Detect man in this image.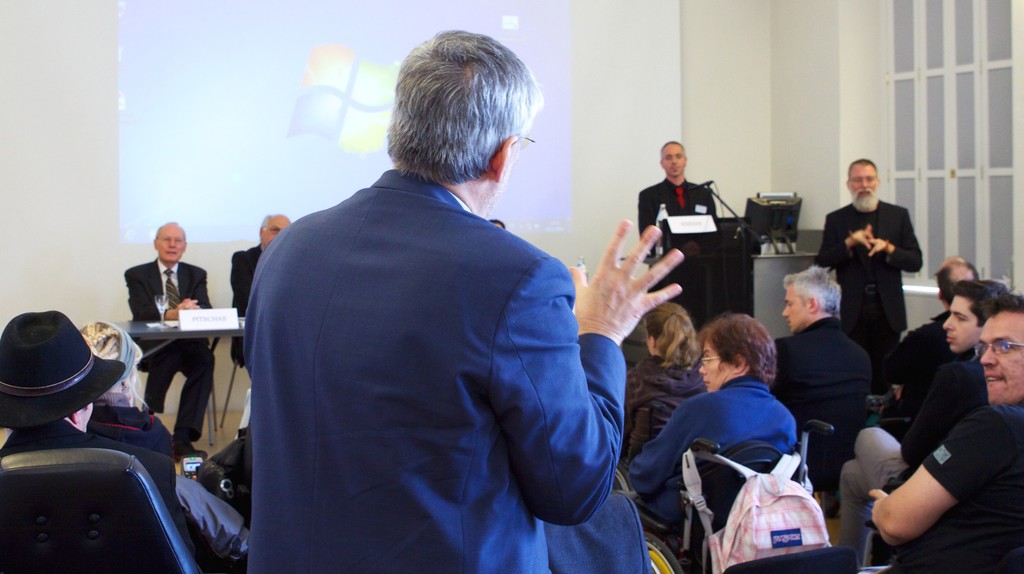
Detection: rect(887, 256, 979, 377).
